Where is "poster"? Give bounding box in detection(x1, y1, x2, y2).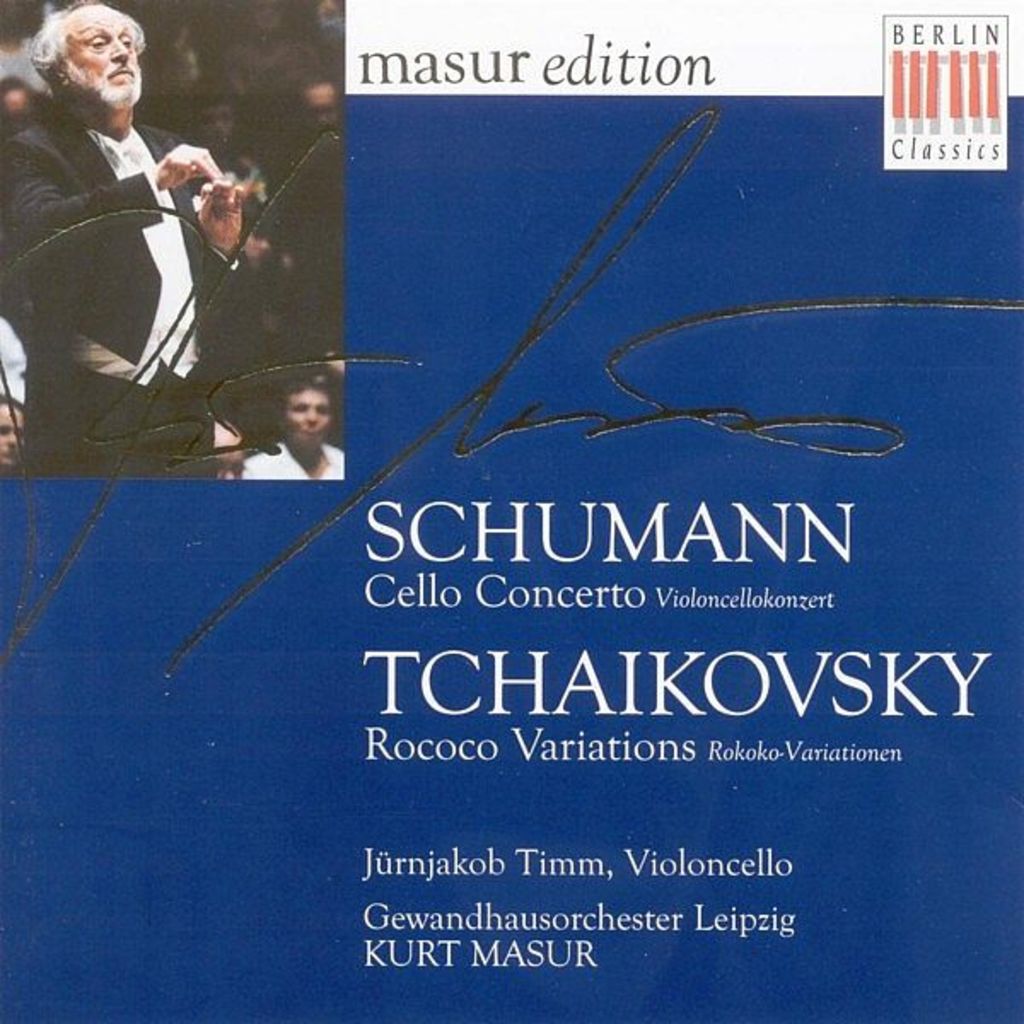
detection(0, 0, 1022, 1022).
